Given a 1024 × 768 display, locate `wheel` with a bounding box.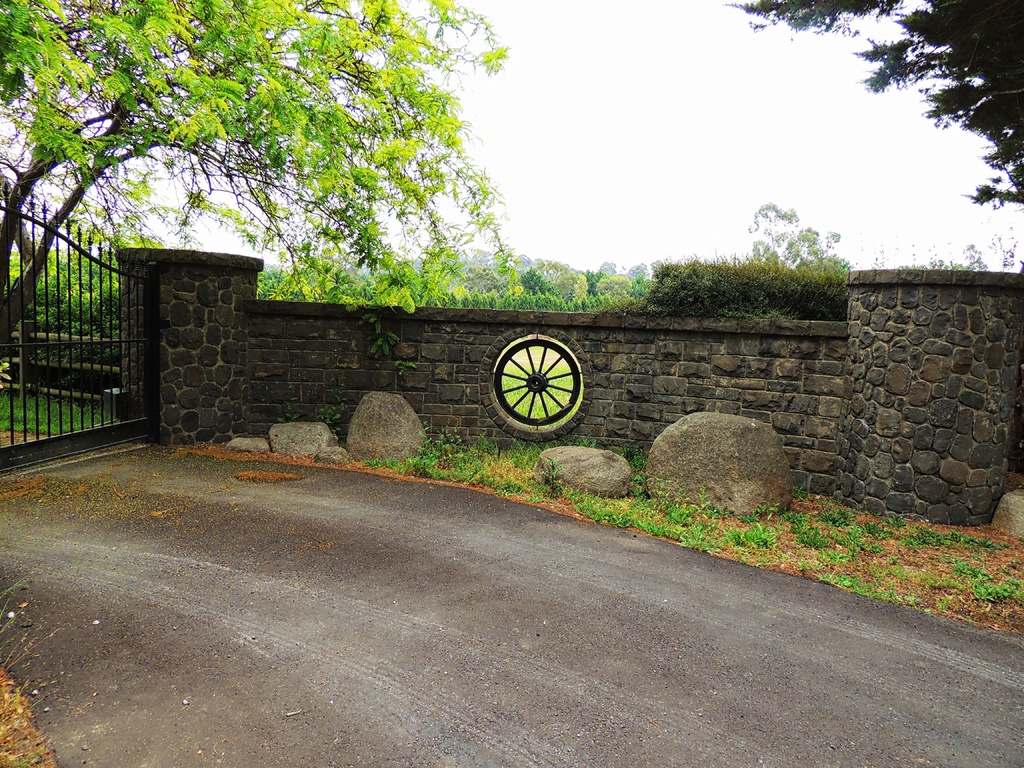
Located: detection(492, 334, 587, 420).
